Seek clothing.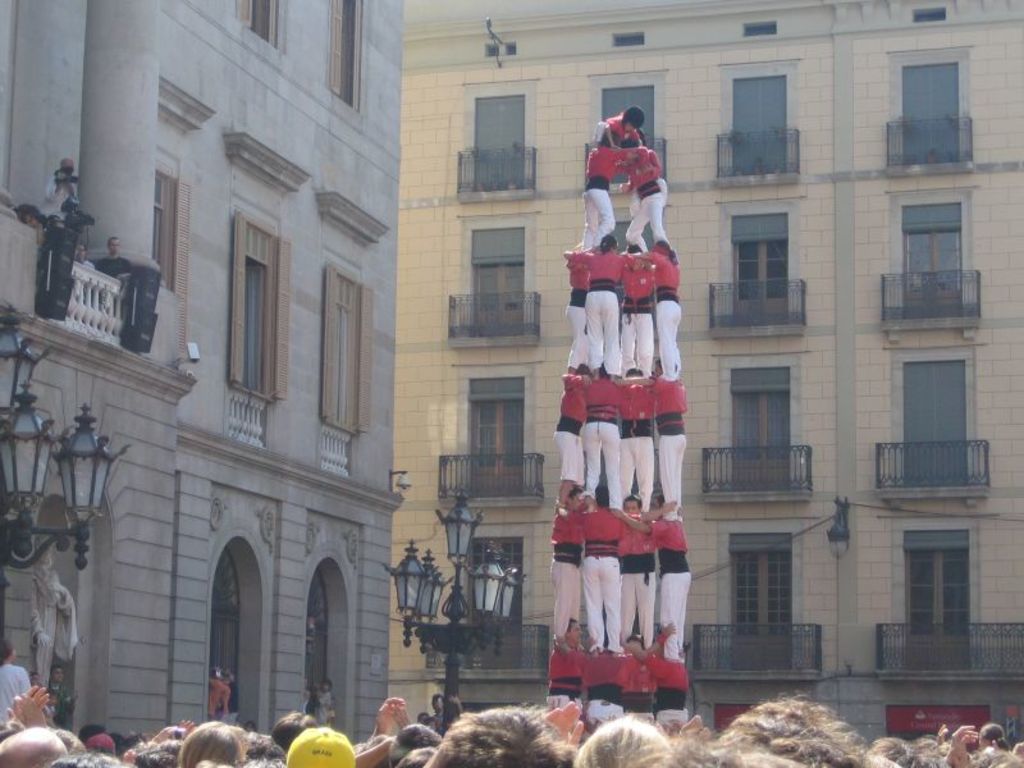
(left=315, top=690, right=330, bottom=724).
